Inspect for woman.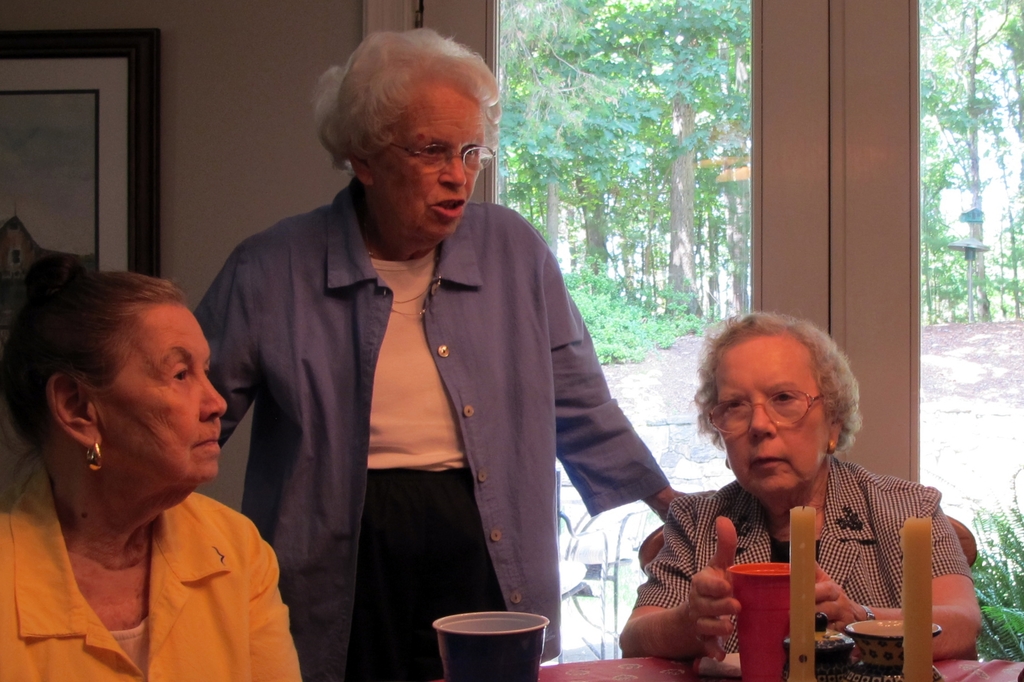
Inspection: 187/30/696/681.
